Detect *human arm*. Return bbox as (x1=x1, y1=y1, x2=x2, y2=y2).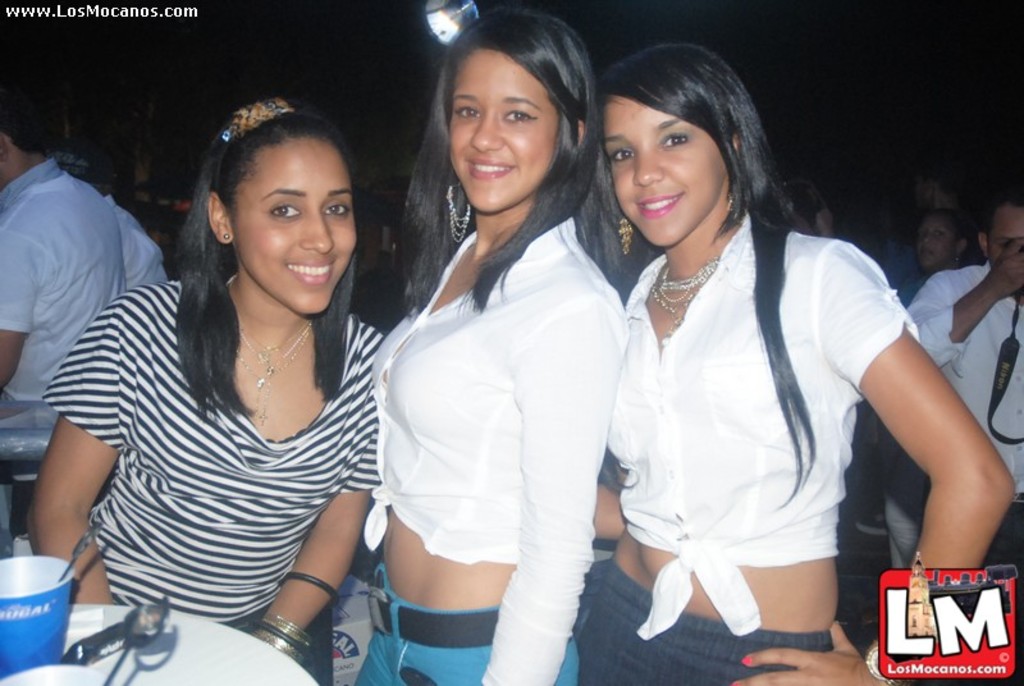
(x1=256, y1=347, x2=392, y2=658).
